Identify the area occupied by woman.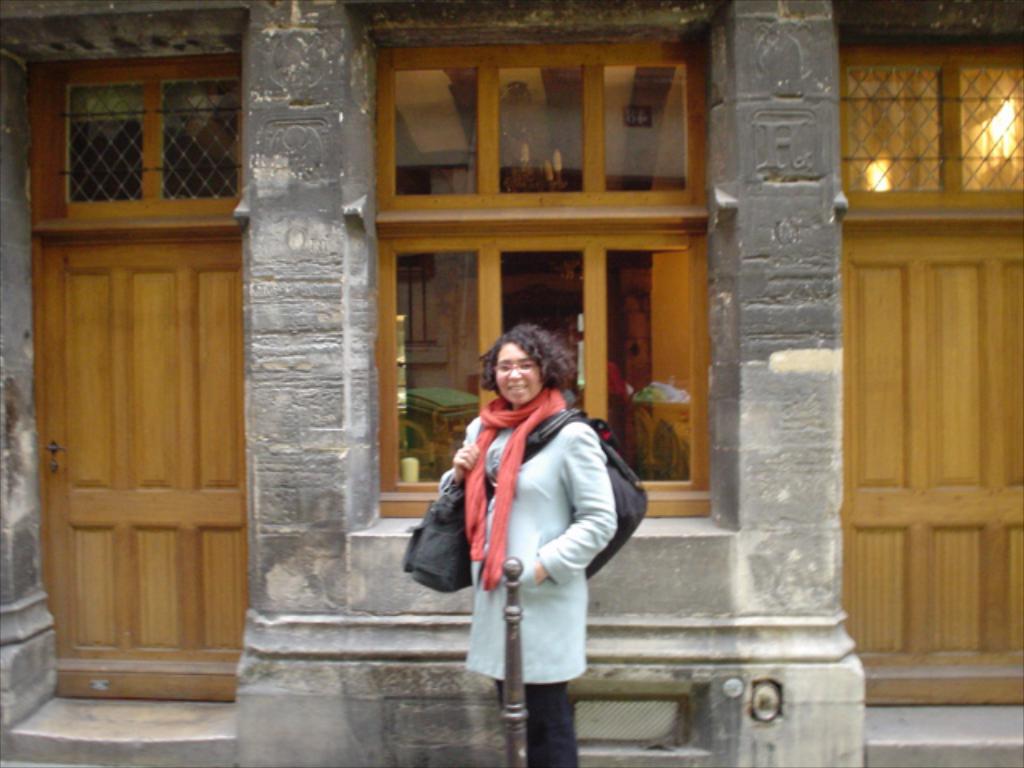
Area: [x1=437, y1=320, x2=616, y2=766].
